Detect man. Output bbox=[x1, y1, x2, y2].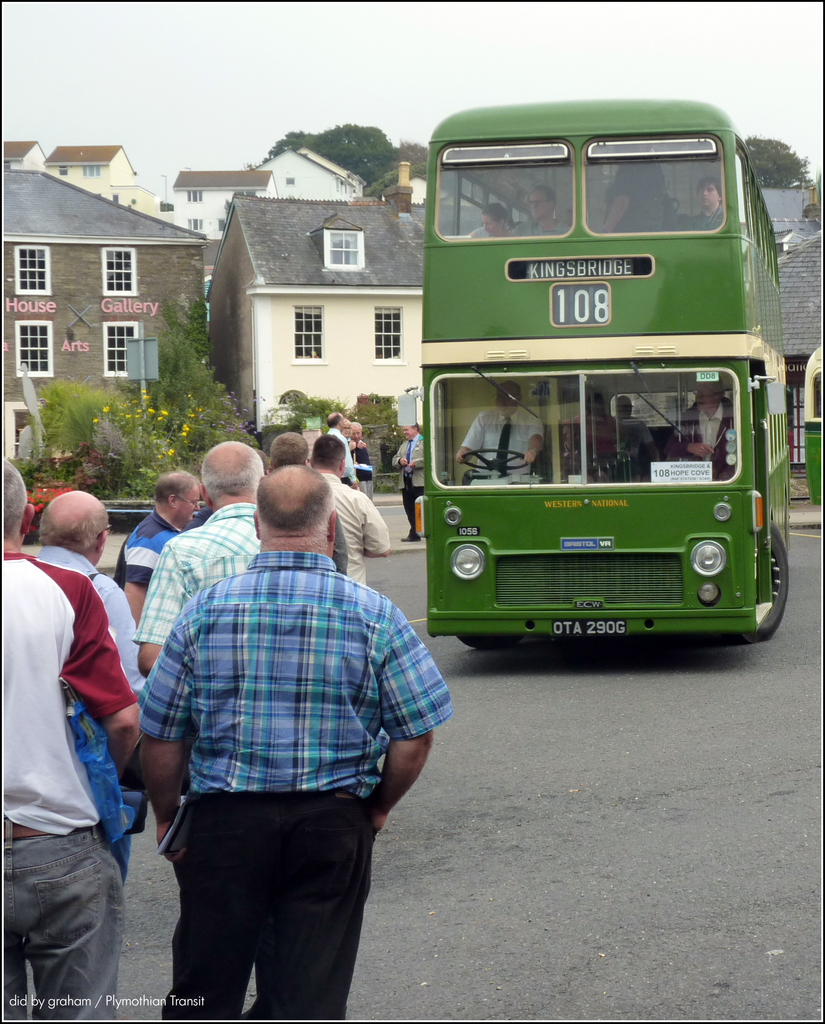
bbox=[110, 465, 204, 634].
